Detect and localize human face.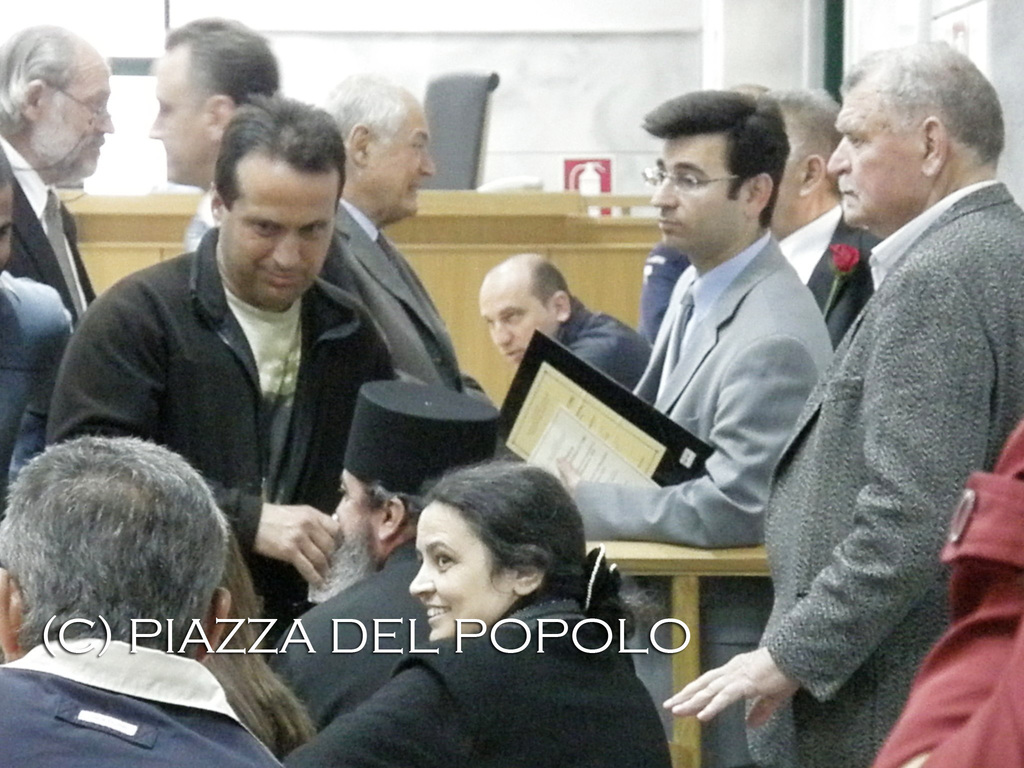
Localized at 40,53,114,182.
